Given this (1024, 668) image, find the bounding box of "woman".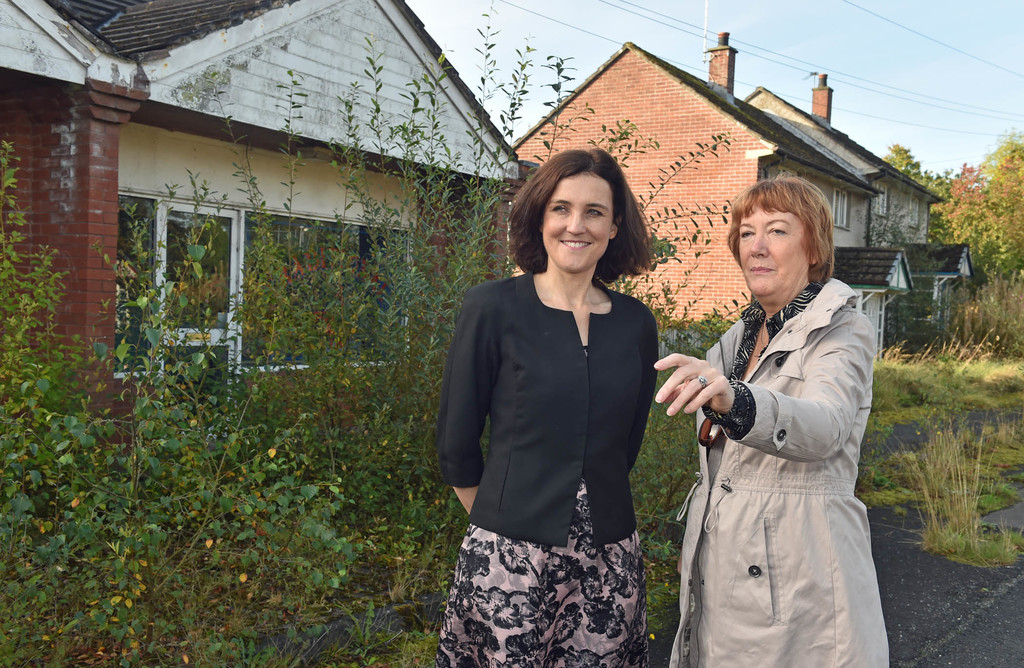
Rect(652, 173, 889, 667).
